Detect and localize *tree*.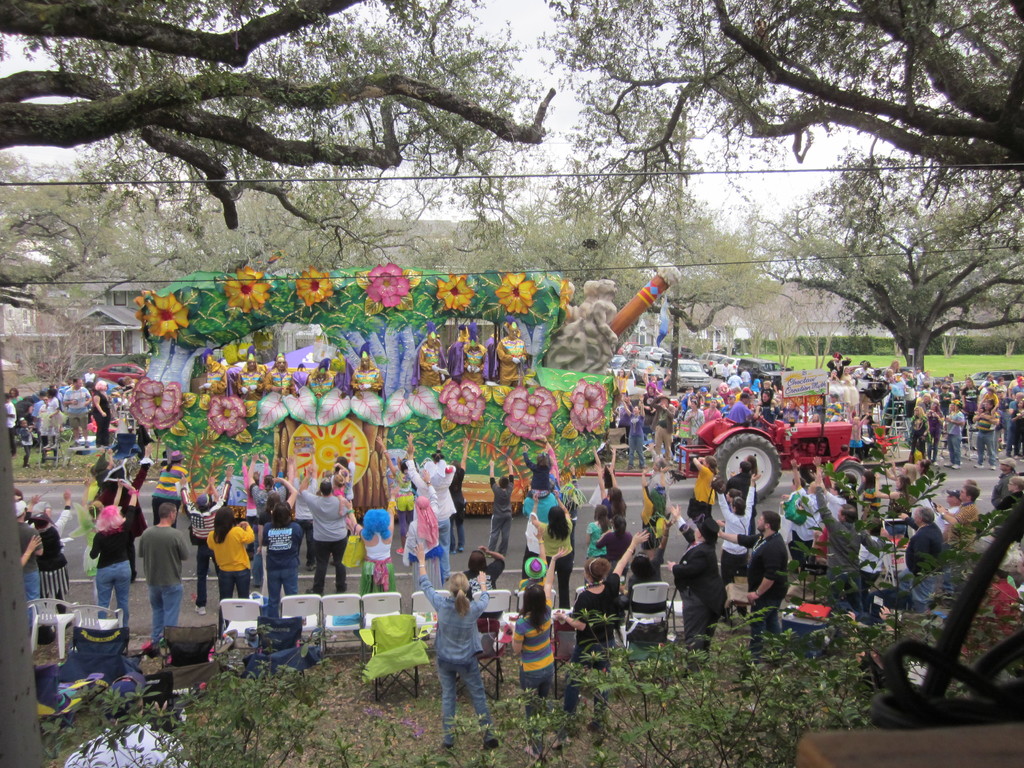
Localized at pyautogui.locateOnScreen(159, 182, 429, 285).
